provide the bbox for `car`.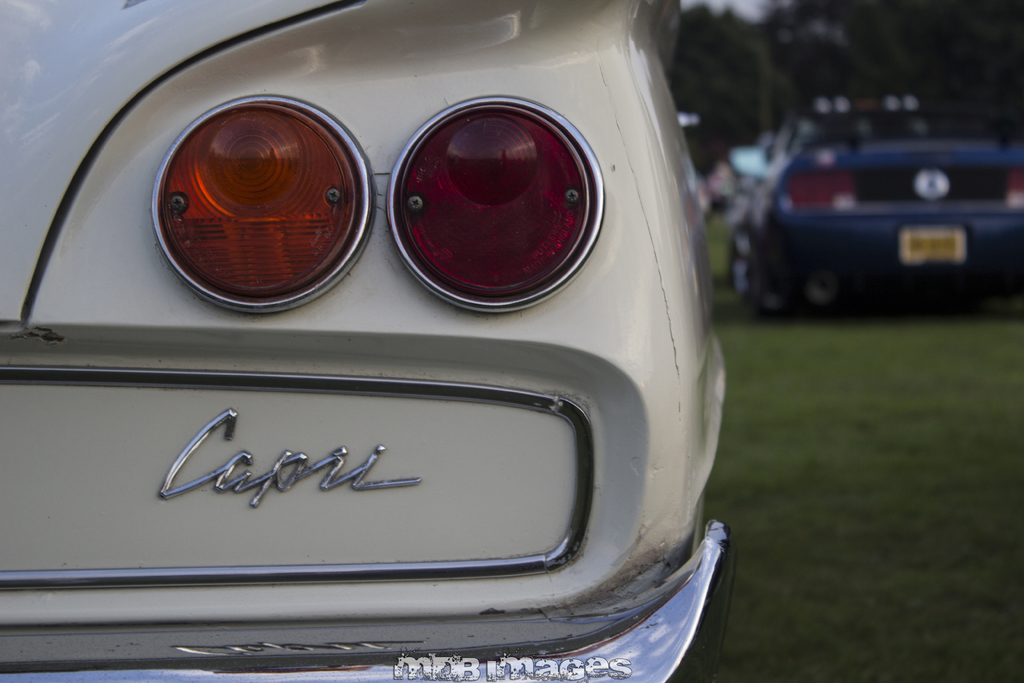
select_region(0, 0, 728, 682).
